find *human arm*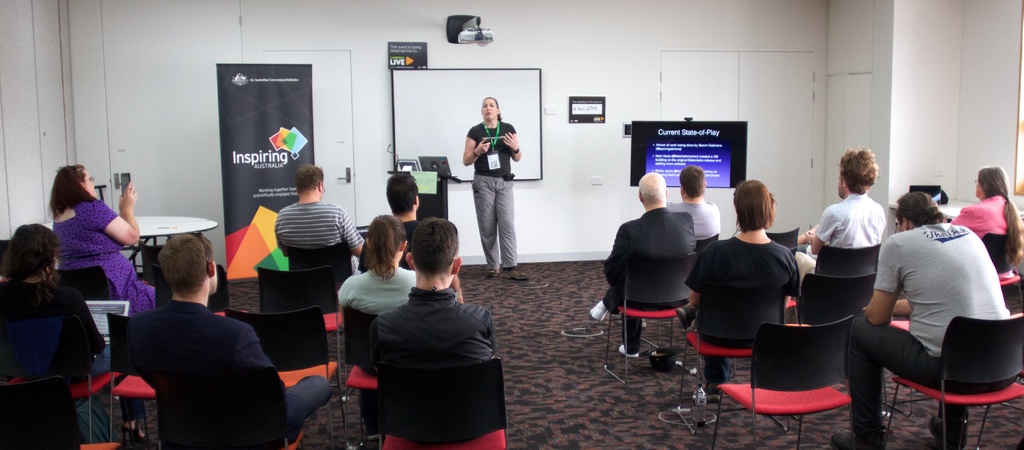
<box>76,300,109,354</box>
